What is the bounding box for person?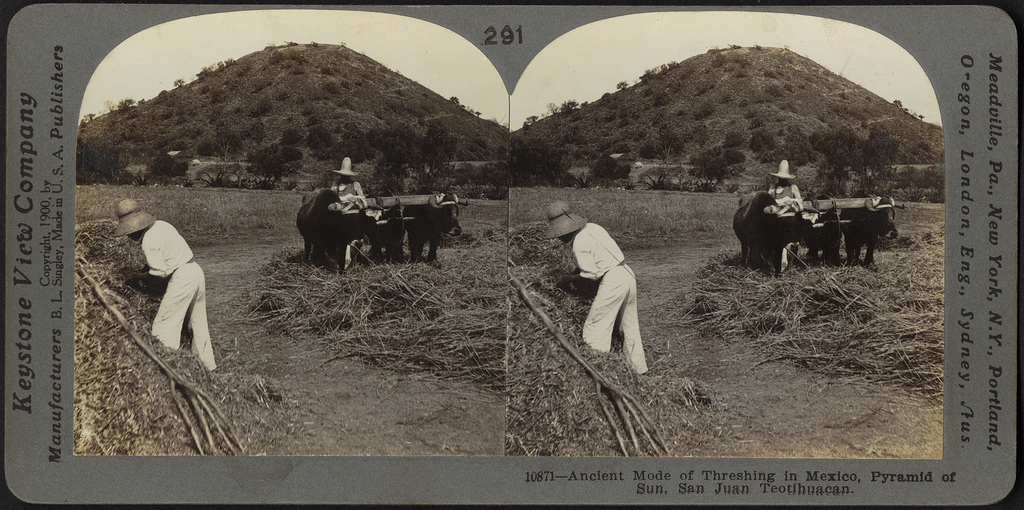
pyautogui.locateOnScreen(122, 202, 212, 397).
